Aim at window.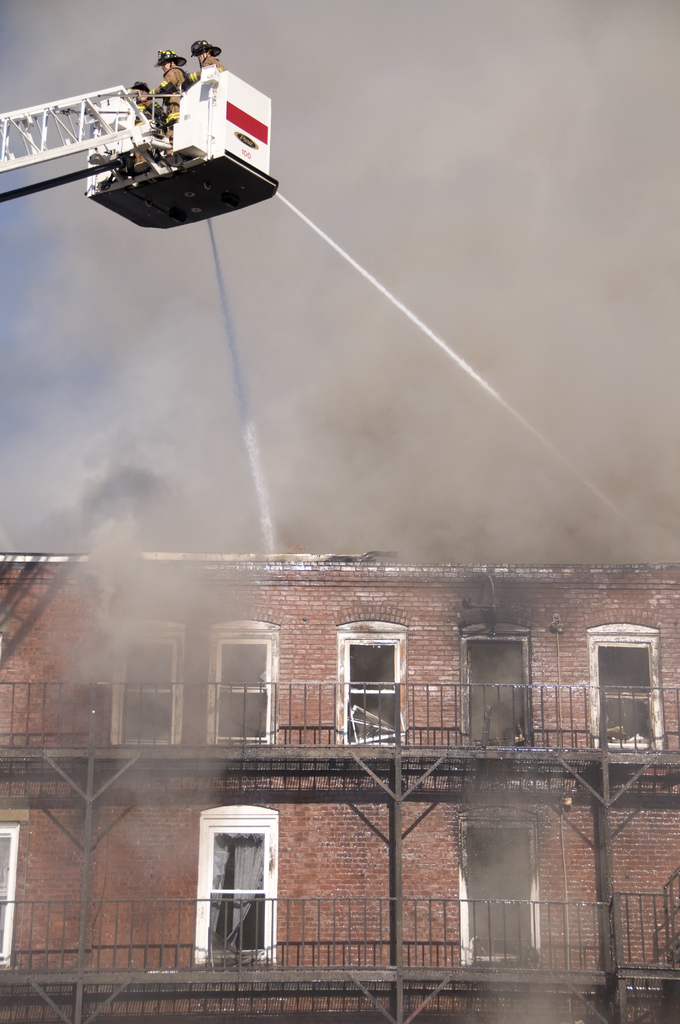
Aimed at bbox=[601, 622, 679, 771].
